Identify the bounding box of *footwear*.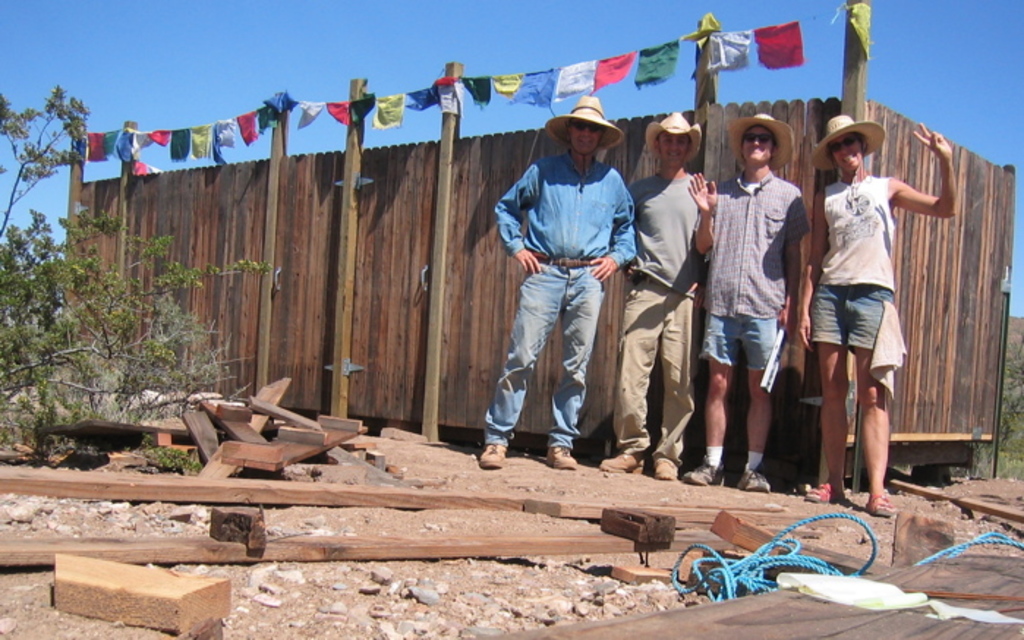
rect(866, 488, 891, 521).
